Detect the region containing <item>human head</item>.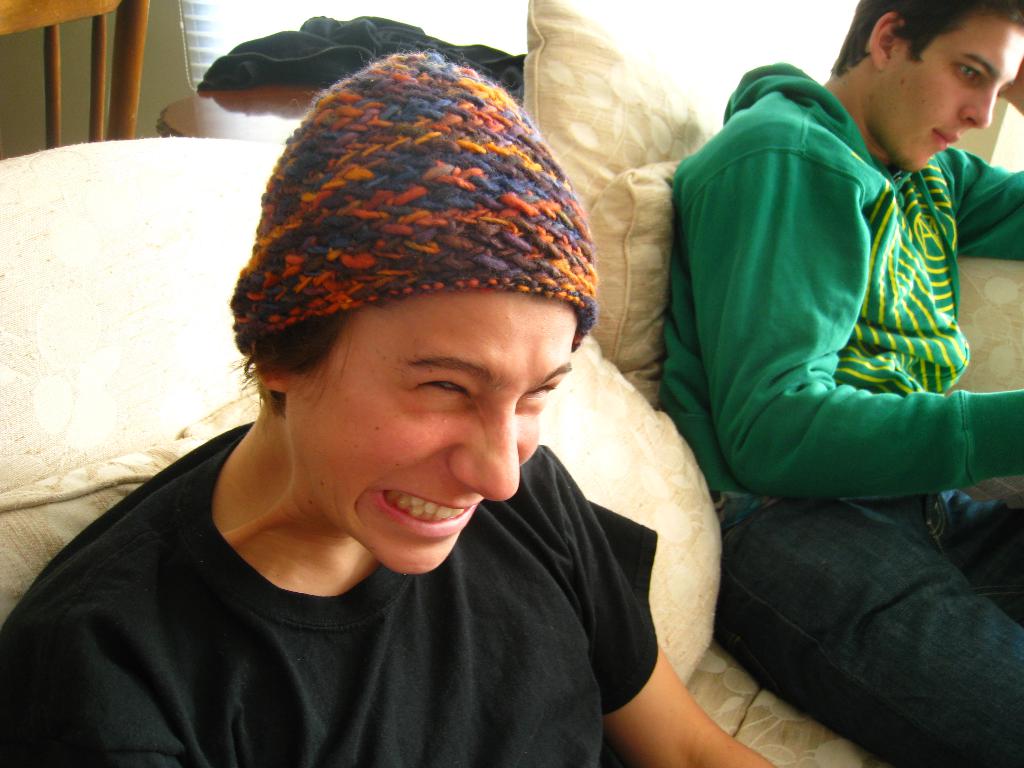
{"left": 829, "top": 0, "right": 1023, "bottom": 175}.
